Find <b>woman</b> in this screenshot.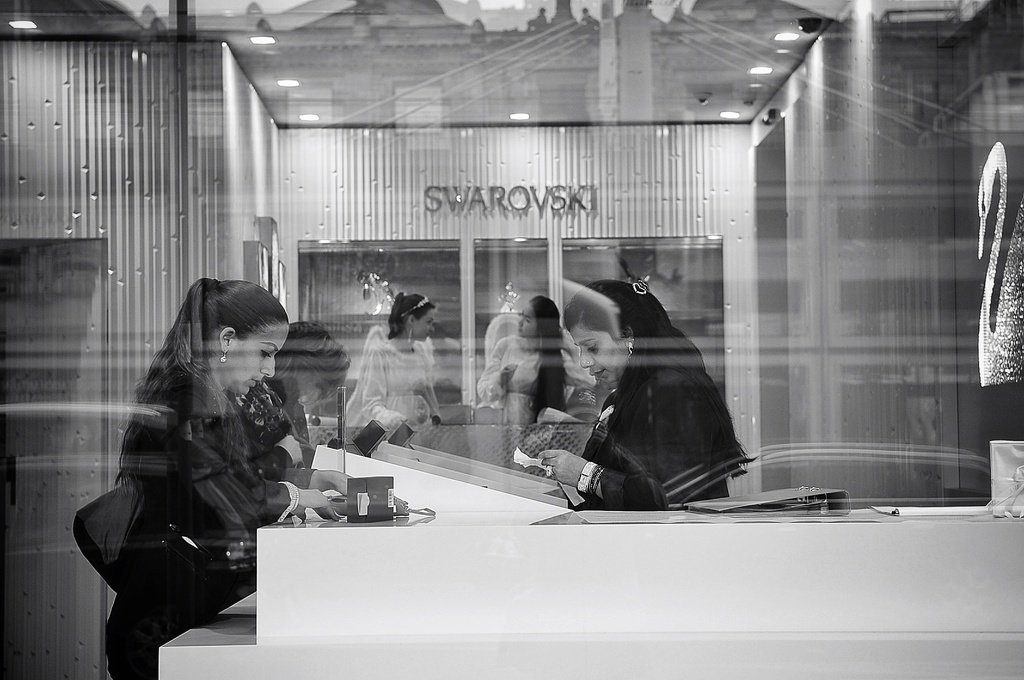
The bounding box for <b>woman</b> is crop(516, 274, 772, 537).
